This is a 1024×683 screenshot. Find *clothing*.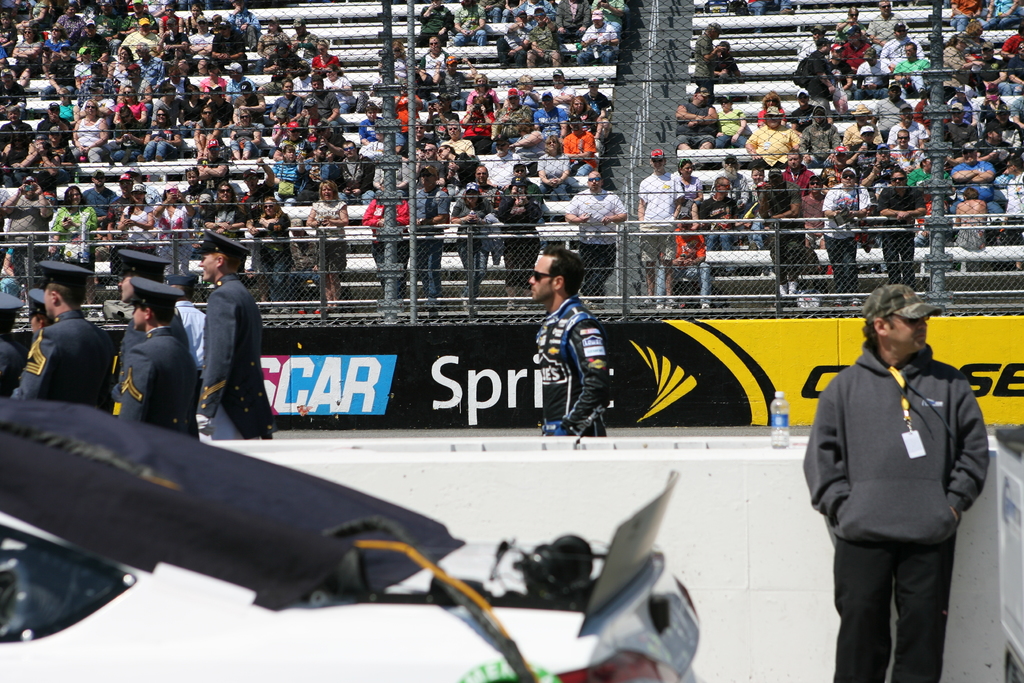
Bounding box: detection(191, 275, 276, 440).
